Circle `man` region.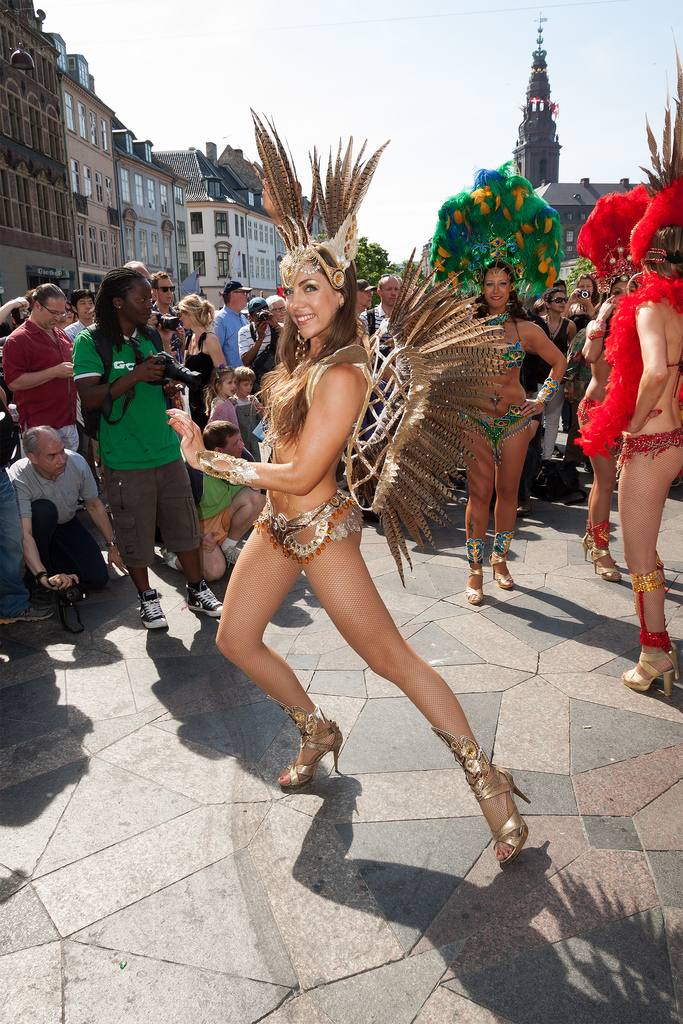
Region: 342,275,377,308.
